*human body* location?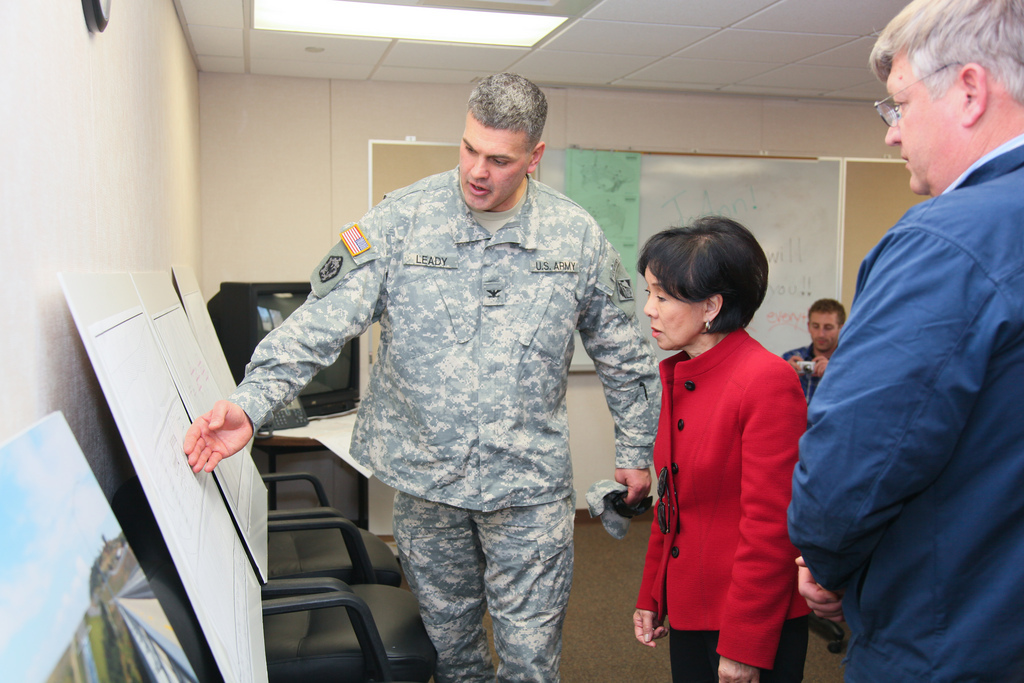
BBox(630, 214, 810, 680)
